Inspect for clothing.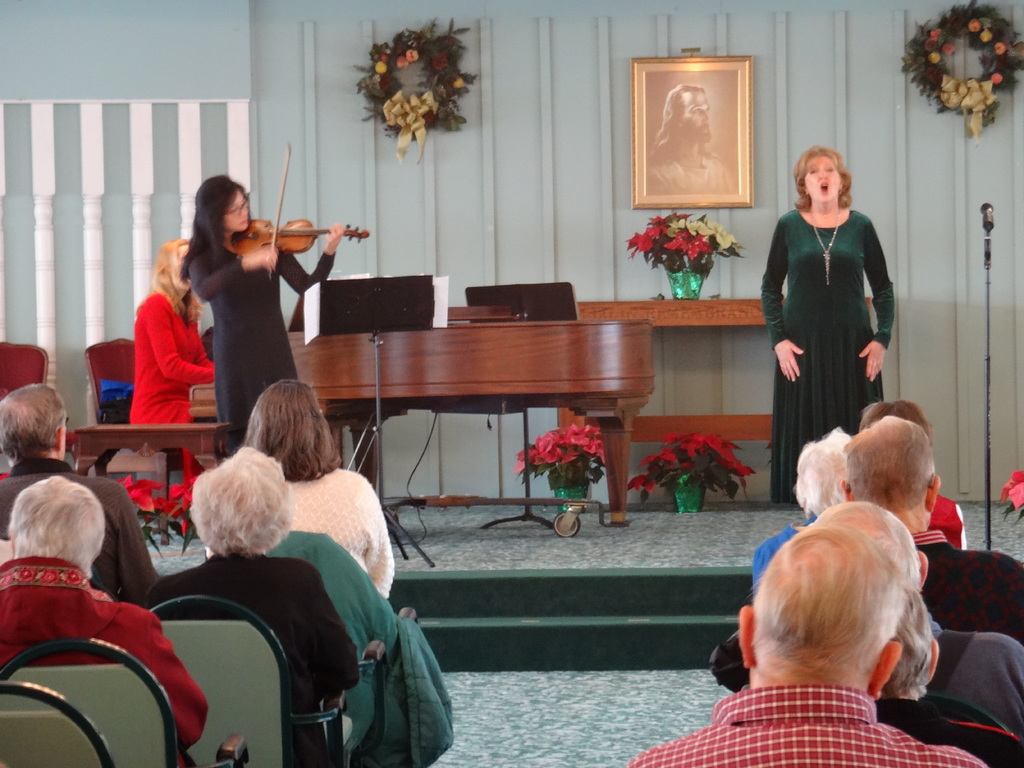
Inspection: (619,683,986,767).
